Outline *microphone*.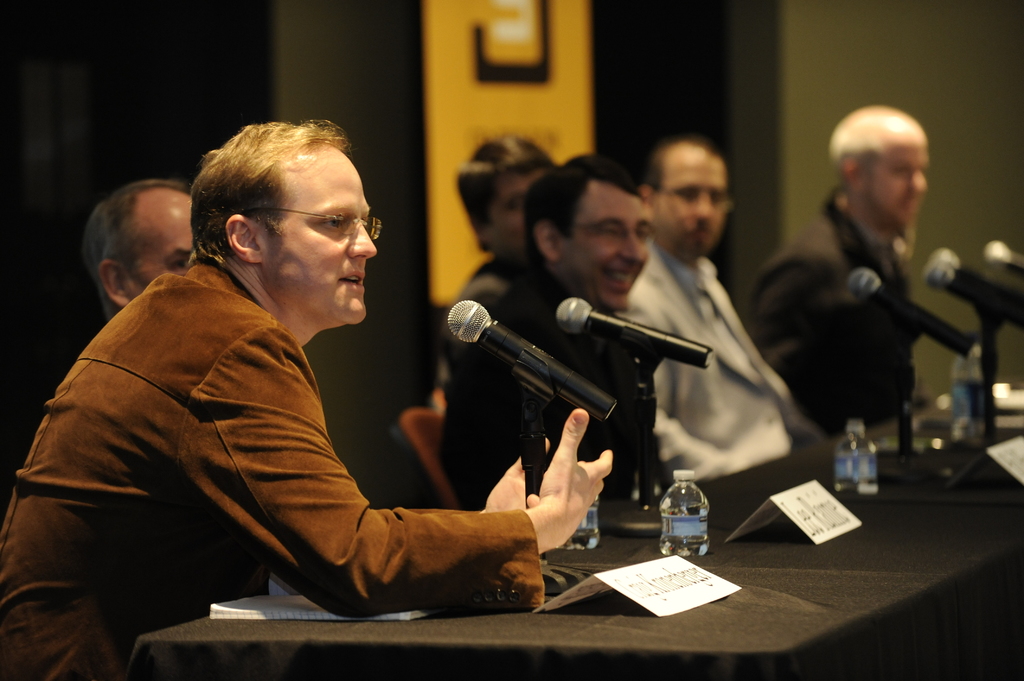
Outline: {"left": 850, "top": 266, "right": 976, "bottom": 361}.
